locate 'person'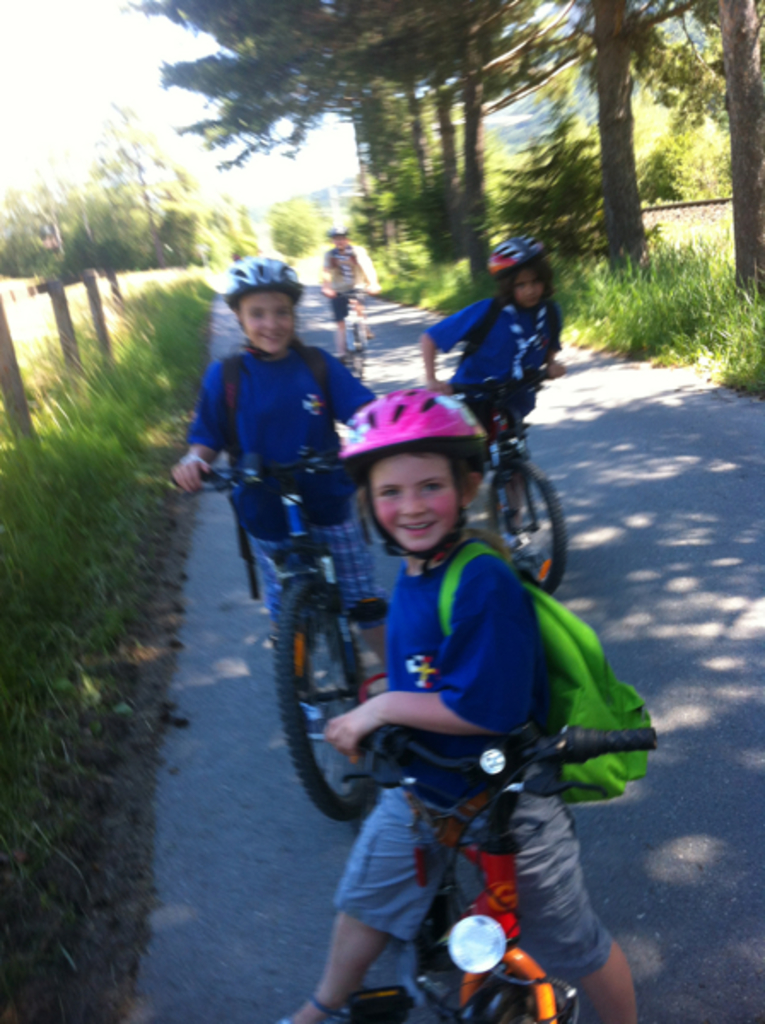
430/225/581/481
